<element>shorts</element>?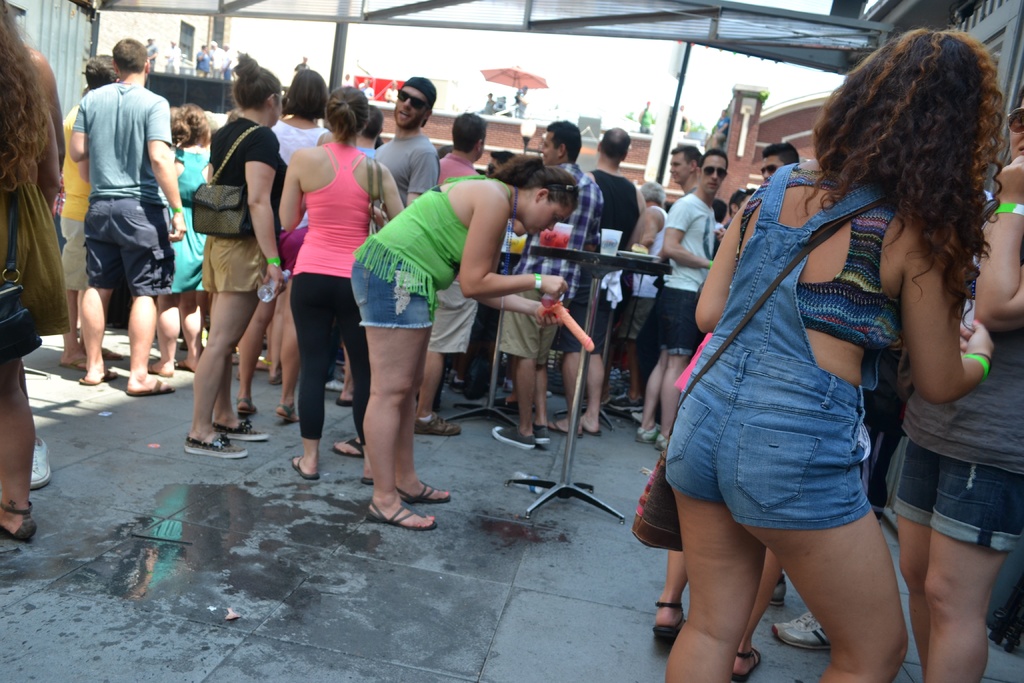
rect(83, 190, 175, 299)
